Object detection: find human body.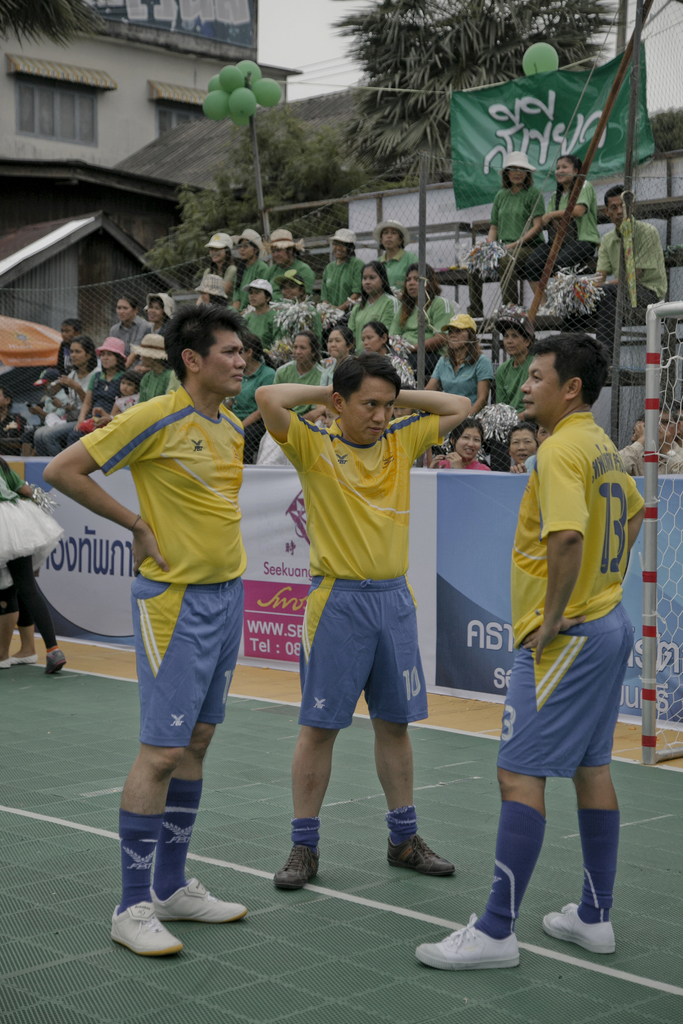
(x1=267, y1=259, x2=315, y2=308).
